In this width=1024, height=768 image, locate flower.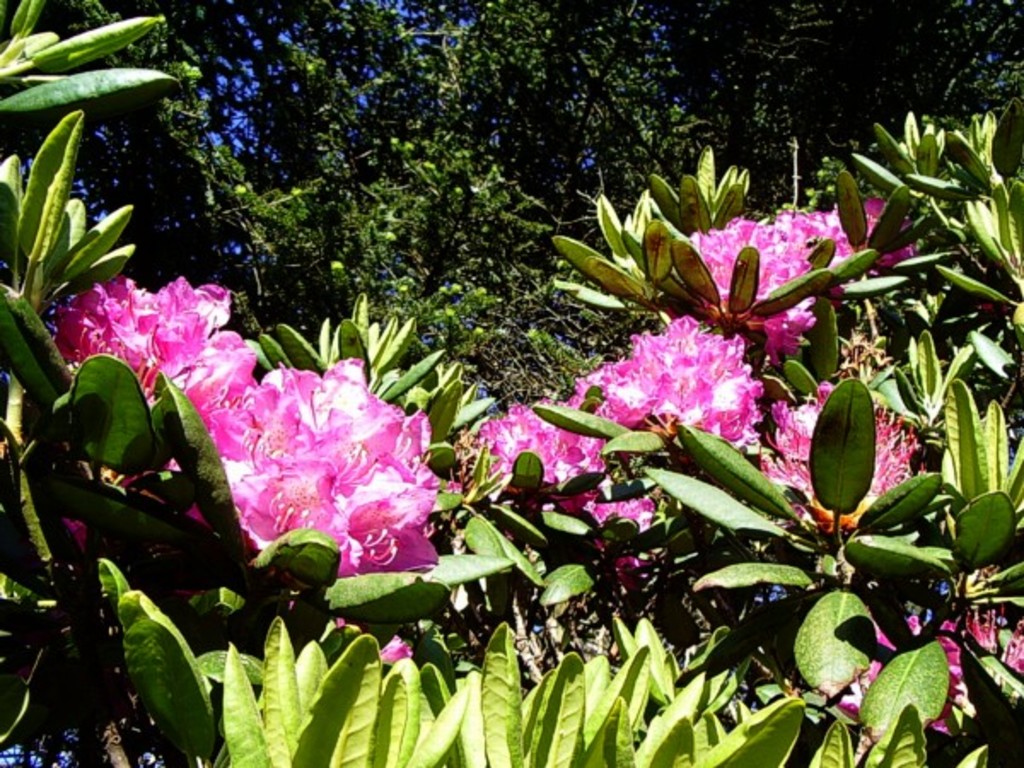
Bounding box: select_region(766, 382, 928, 514).
